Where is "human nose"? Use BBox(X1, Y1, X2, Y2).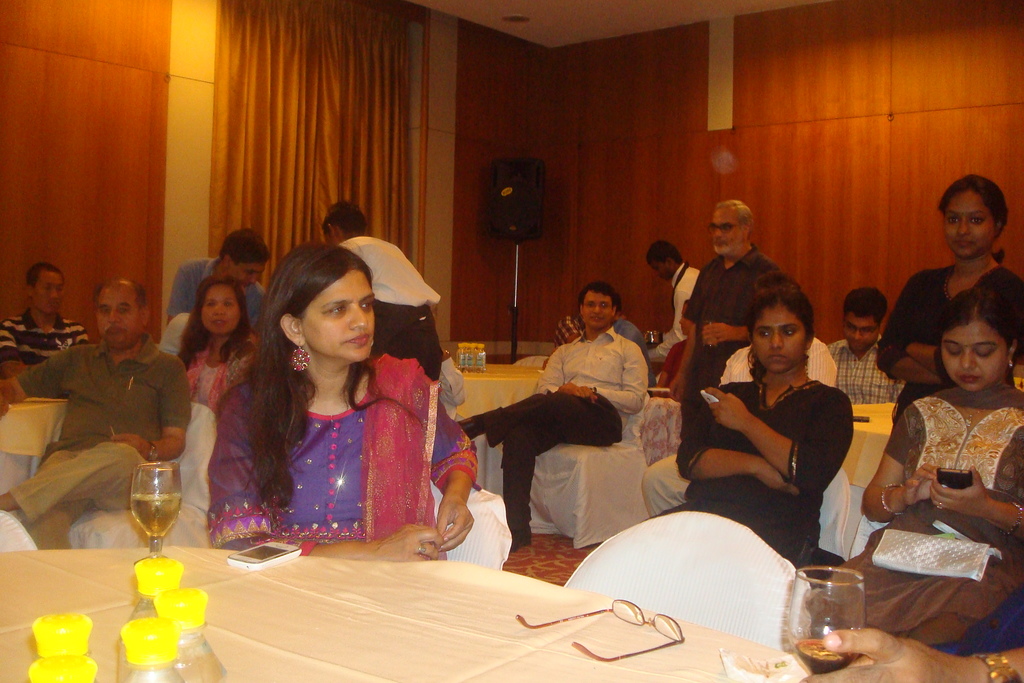
BBox(769, 331, 780, 349).
